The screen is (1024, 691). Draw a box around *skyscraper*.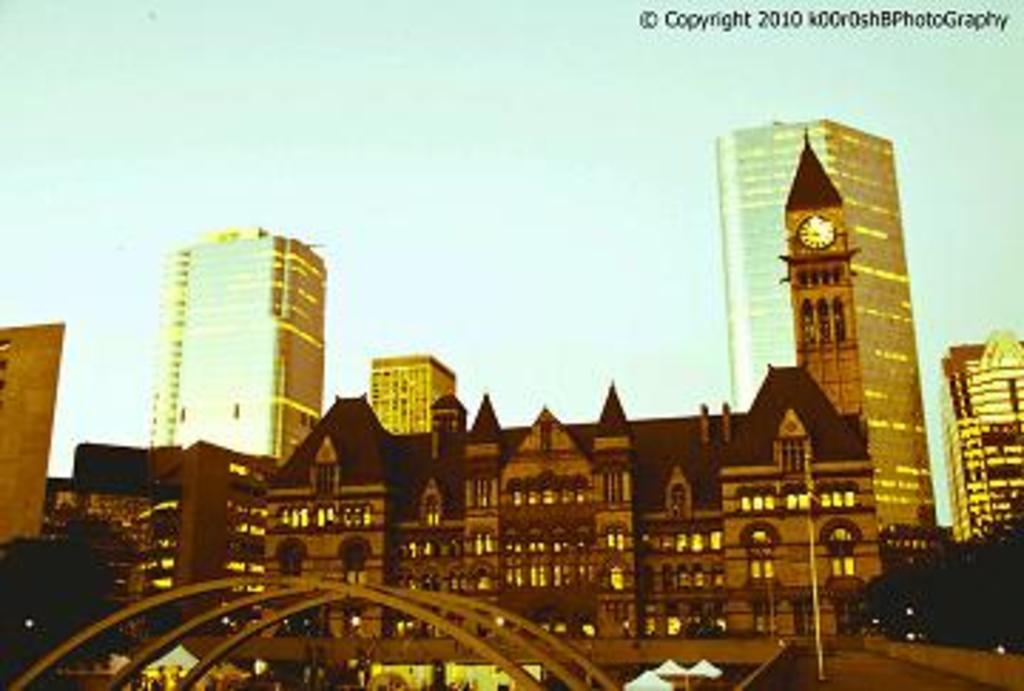
<box>933,318,1021,555</box>.
